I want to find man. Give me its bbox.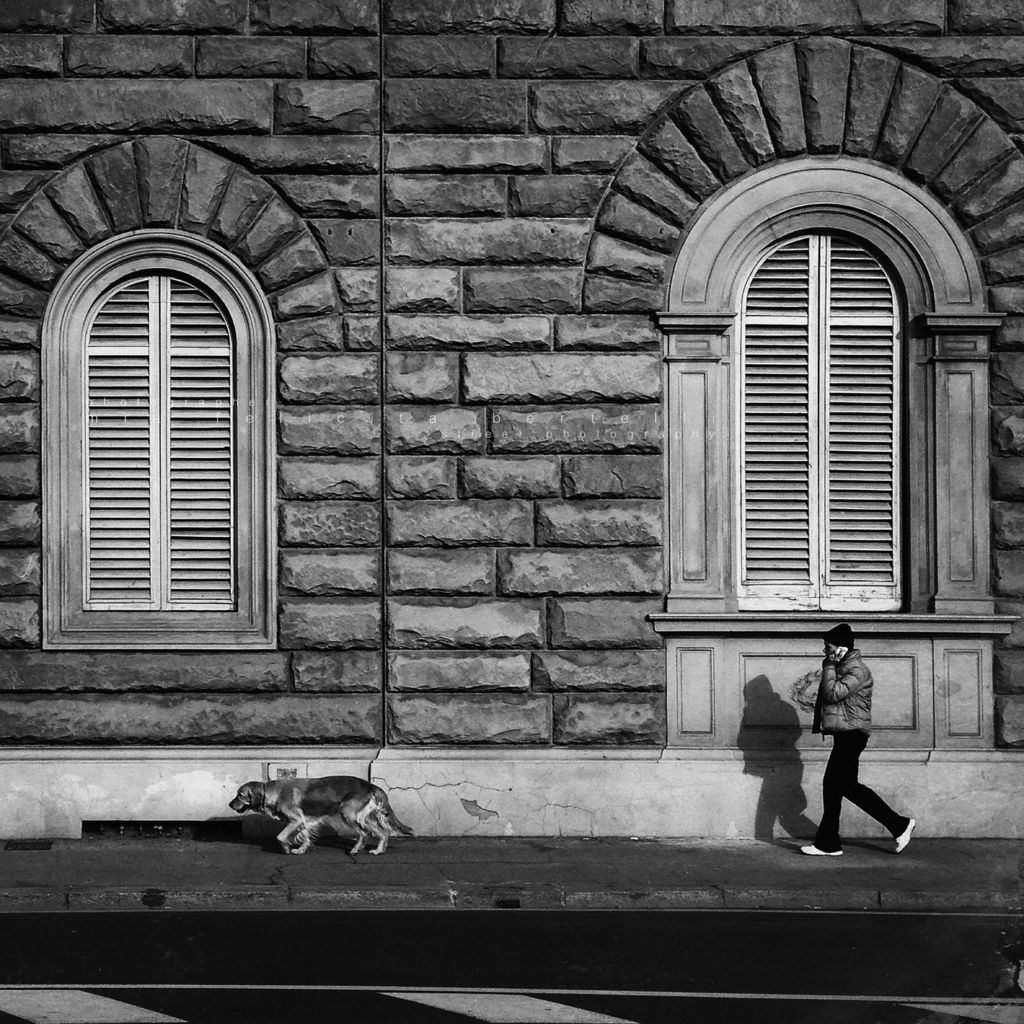
region(789, 629, 928, 874).
